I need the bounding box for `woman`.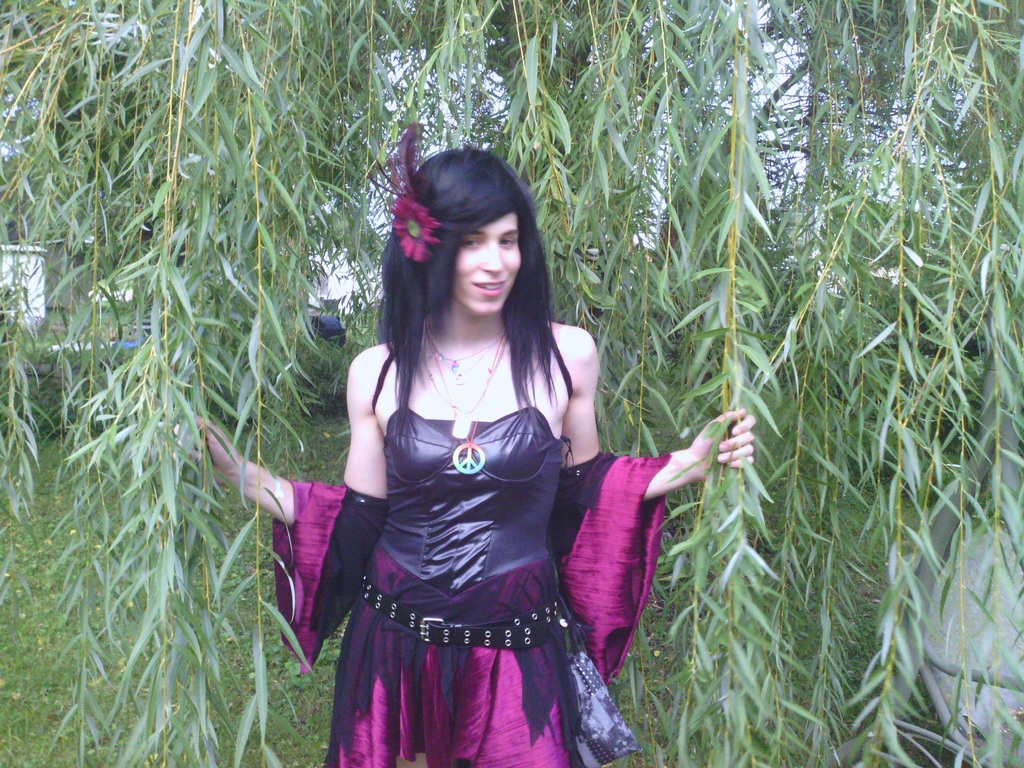
Here it is: box(268, 106, 771, 753).
